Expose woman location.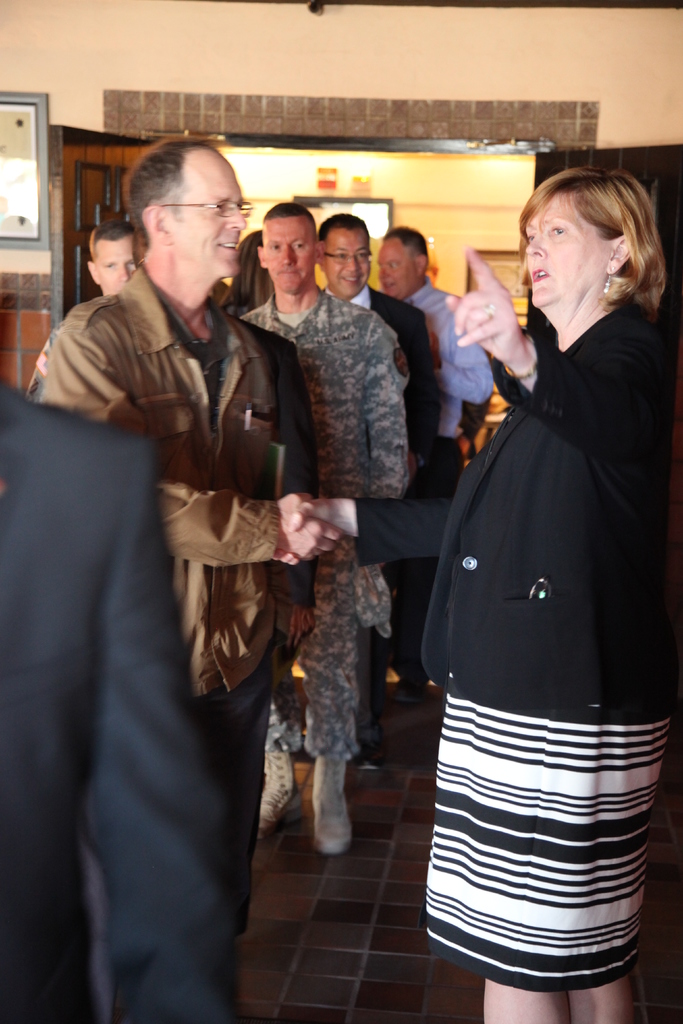
Exposed at rect(218, 228, 274, 316).
